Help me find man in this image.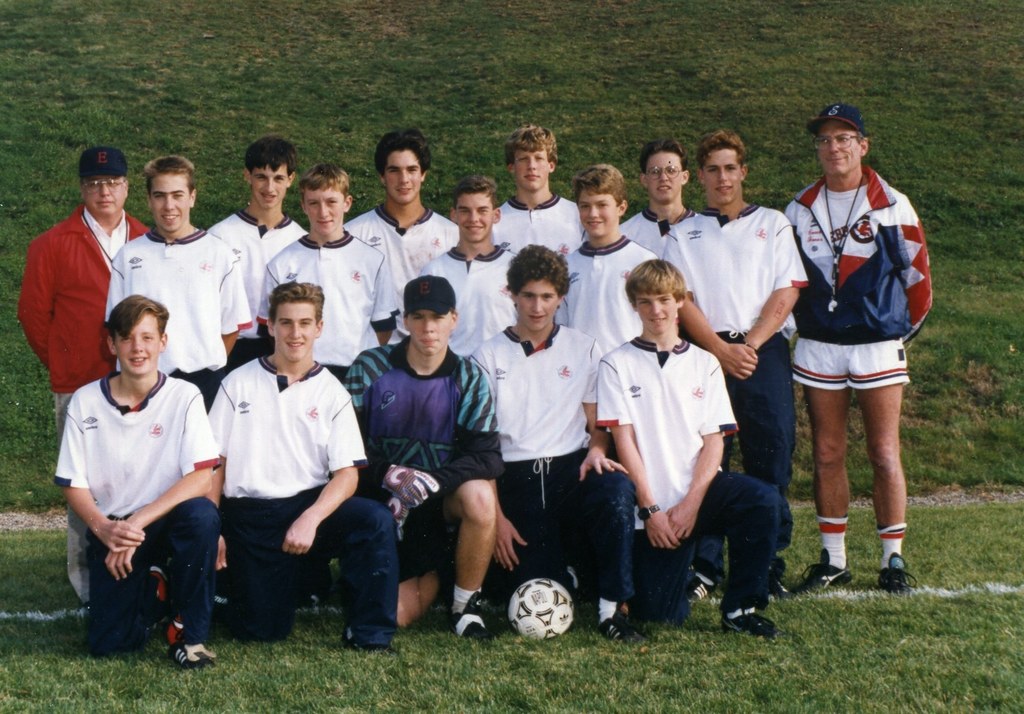
Found it: (102,152,242,612).
